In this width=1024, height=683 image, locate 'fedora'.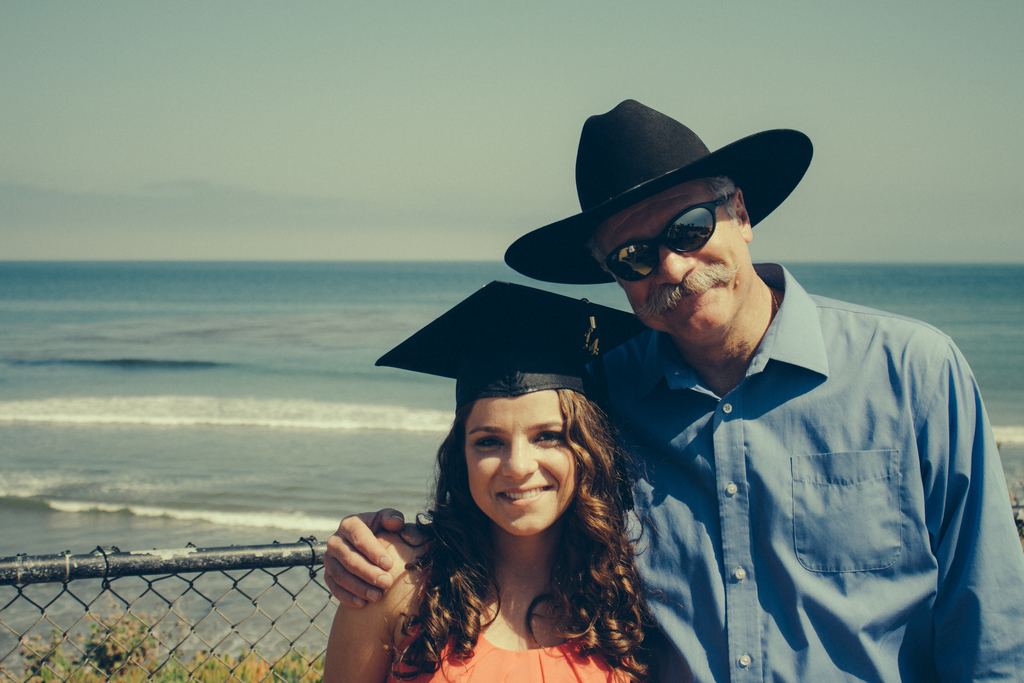
Bounding box: rect(505, 98, 816, 281).
